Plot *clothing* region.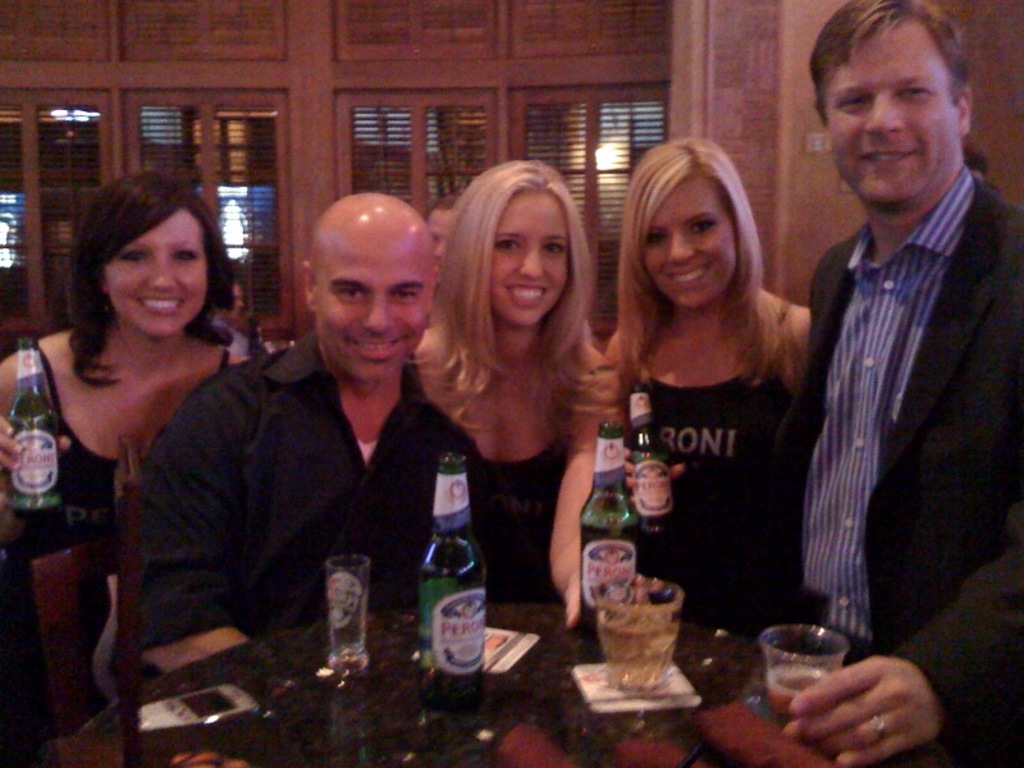
Plotted at (626,297,799,632).
